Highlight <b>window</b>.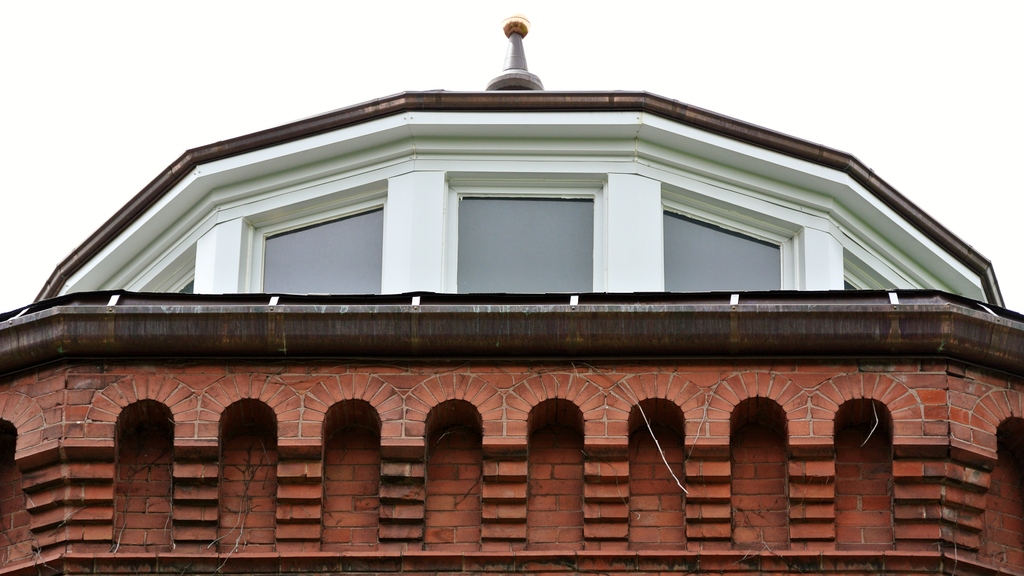
Highlighted region: x1=173 y1=274 x2=199 y2=290.
